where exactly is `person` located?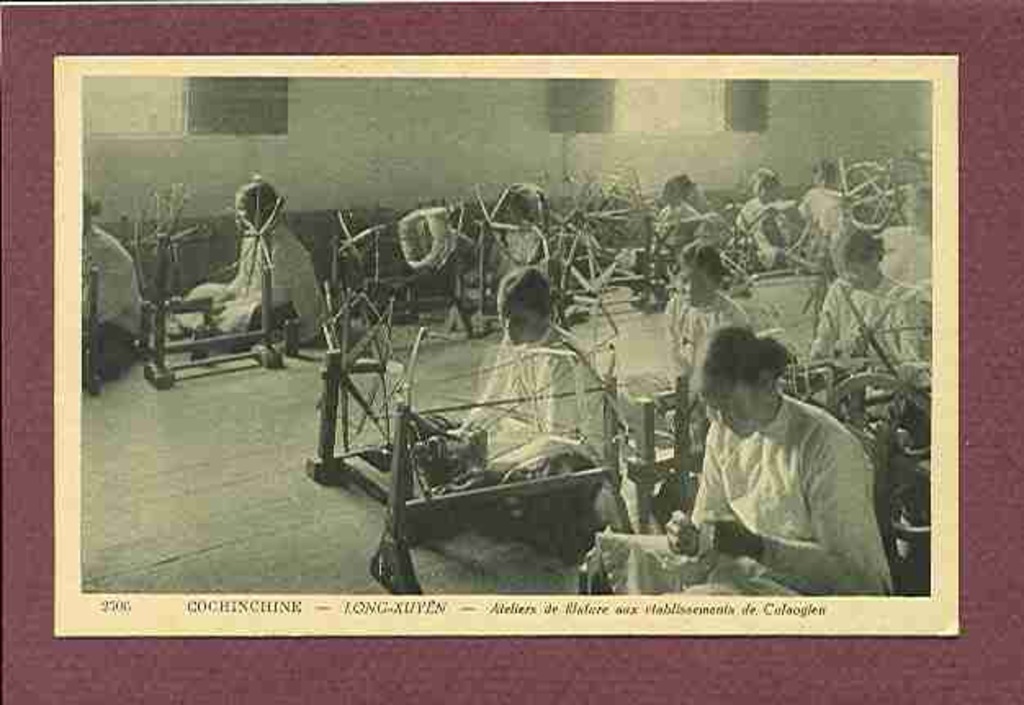
Its bounding box is 661/240/748/384.
